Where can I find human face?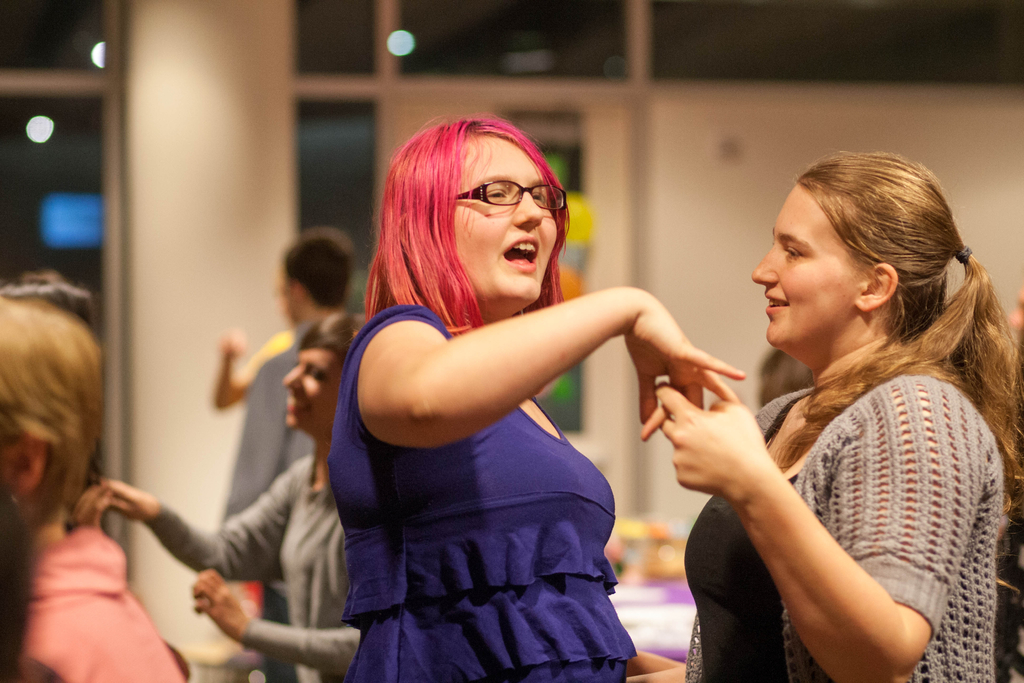
You can find it at (749,180,869,356).
